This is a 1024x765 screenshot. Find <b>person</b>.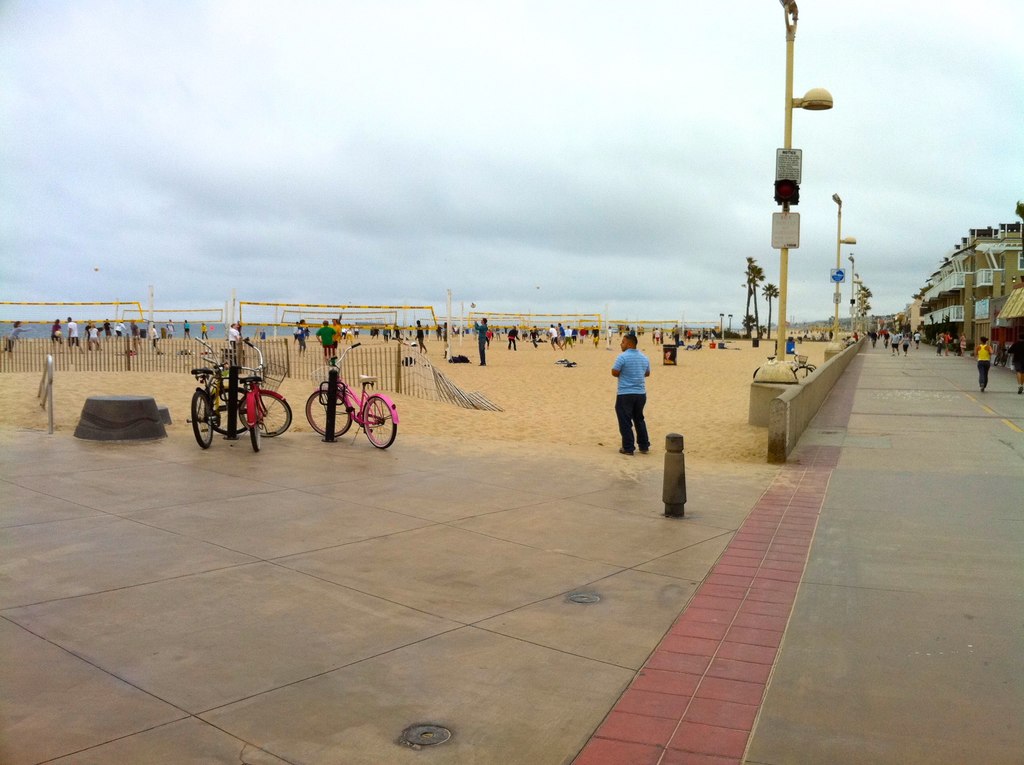
Bounding box: <box>228,321,241,348</box>.
